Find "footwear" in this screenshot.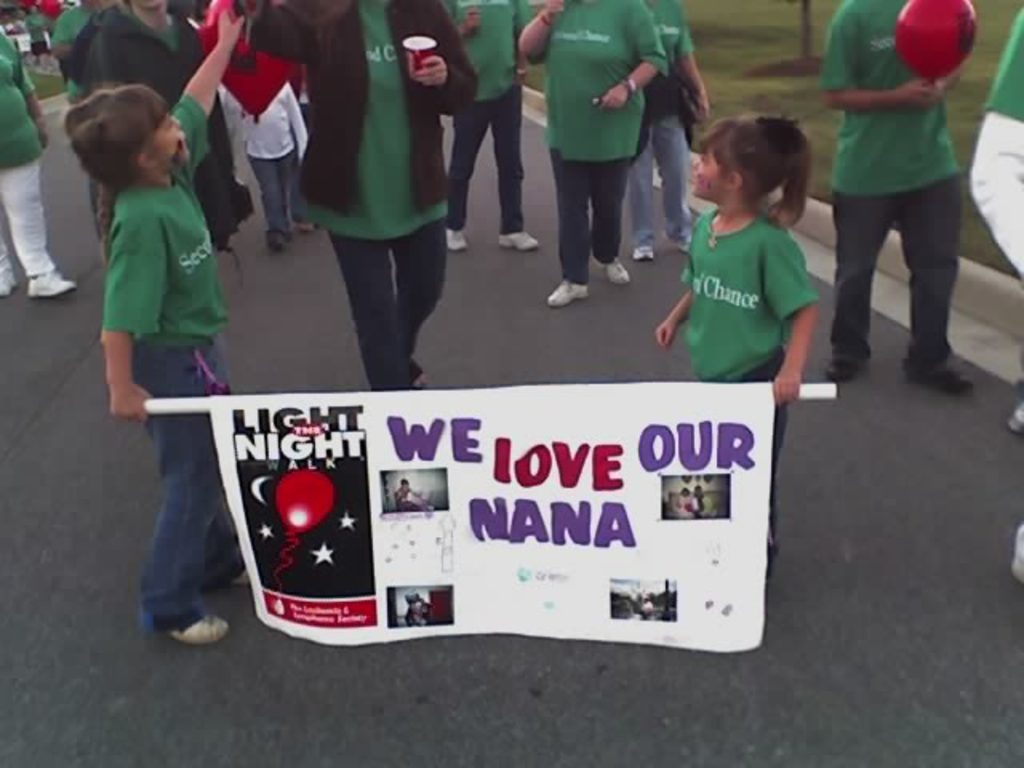
The bounding box for "footwear" is {"left": 504, "top": 229, "right": 533, "bottom": 250}.
